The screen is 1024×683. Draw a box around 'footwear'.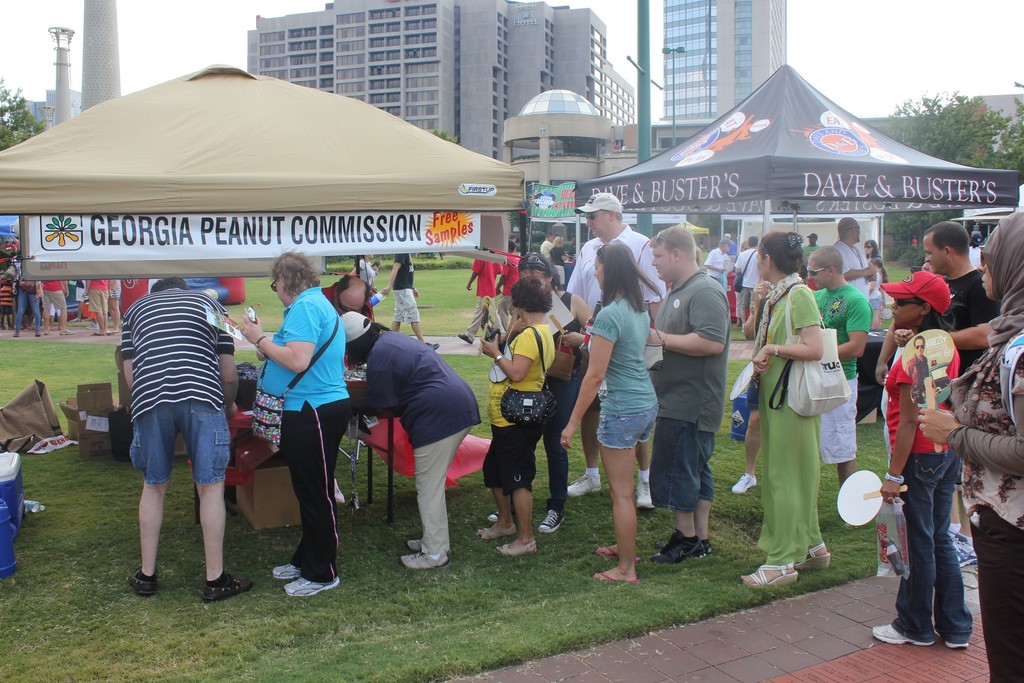
crop(42, 328, 51, 334).
